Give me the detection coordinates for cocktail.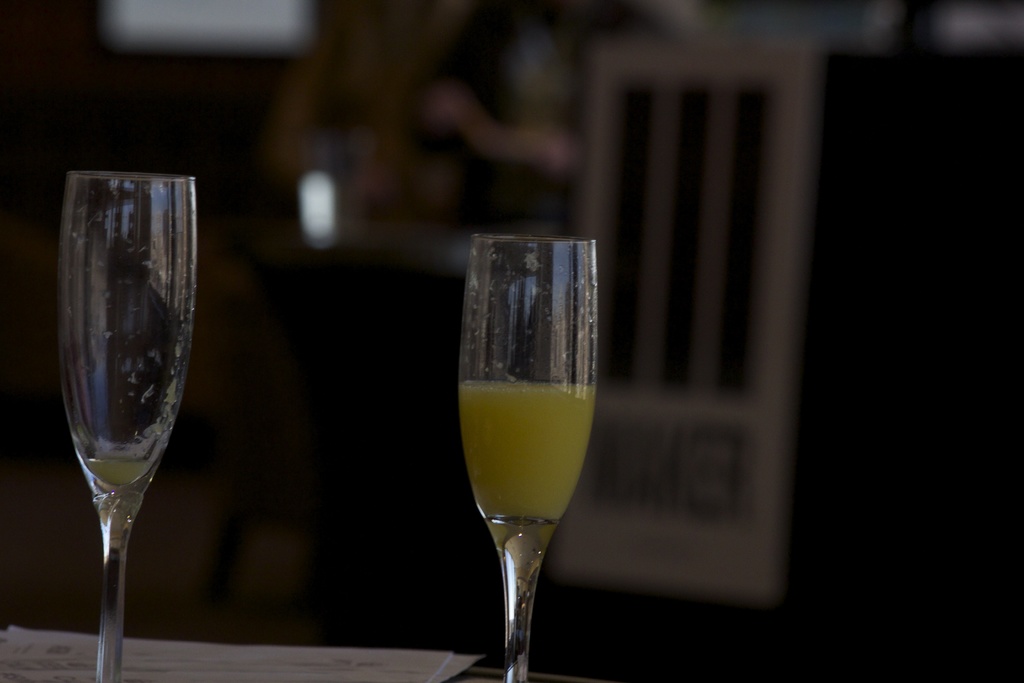
[left=449, top=224, right=599, bottom=682].
